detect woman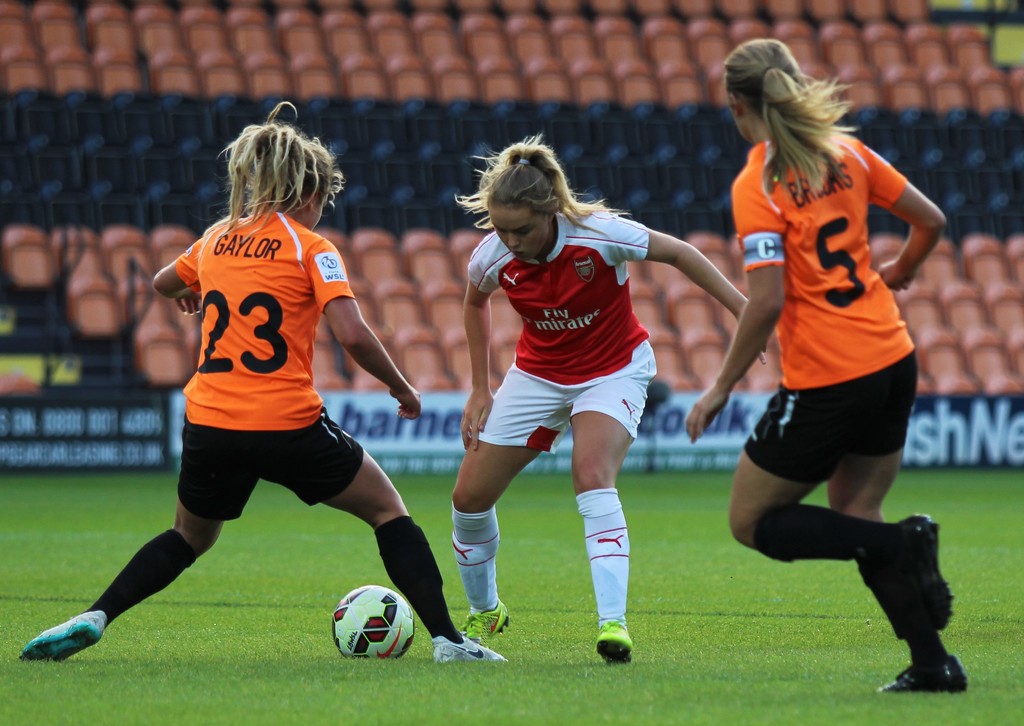
pyautogui.locateOnScreen(681, 35, 977, 687)
